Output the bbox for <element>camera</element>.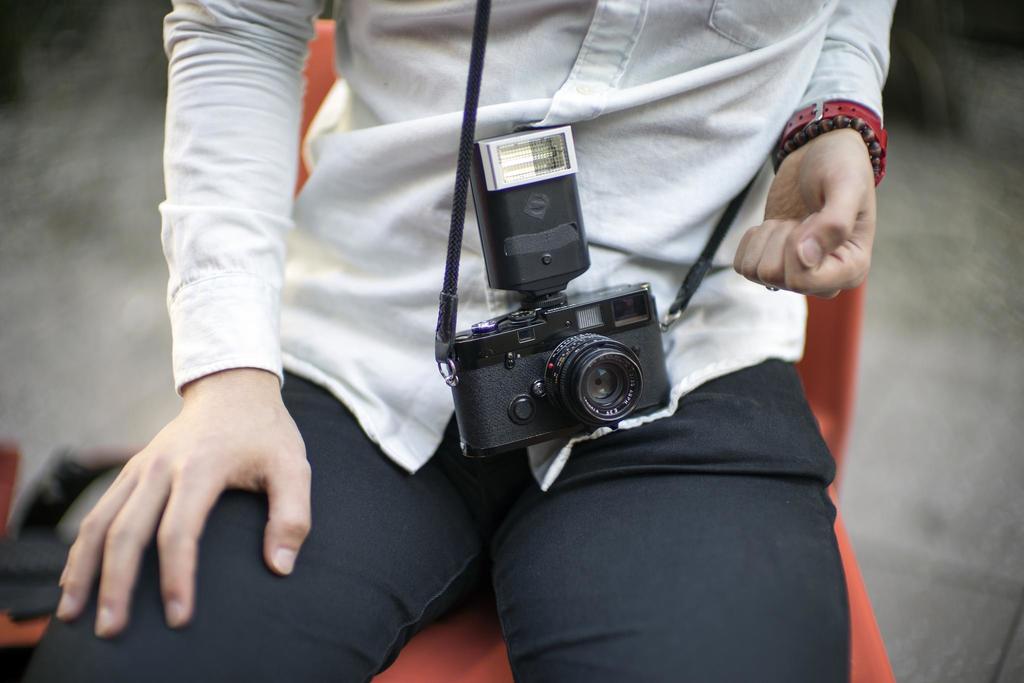
bbox=[427, 186, 689, 481].
